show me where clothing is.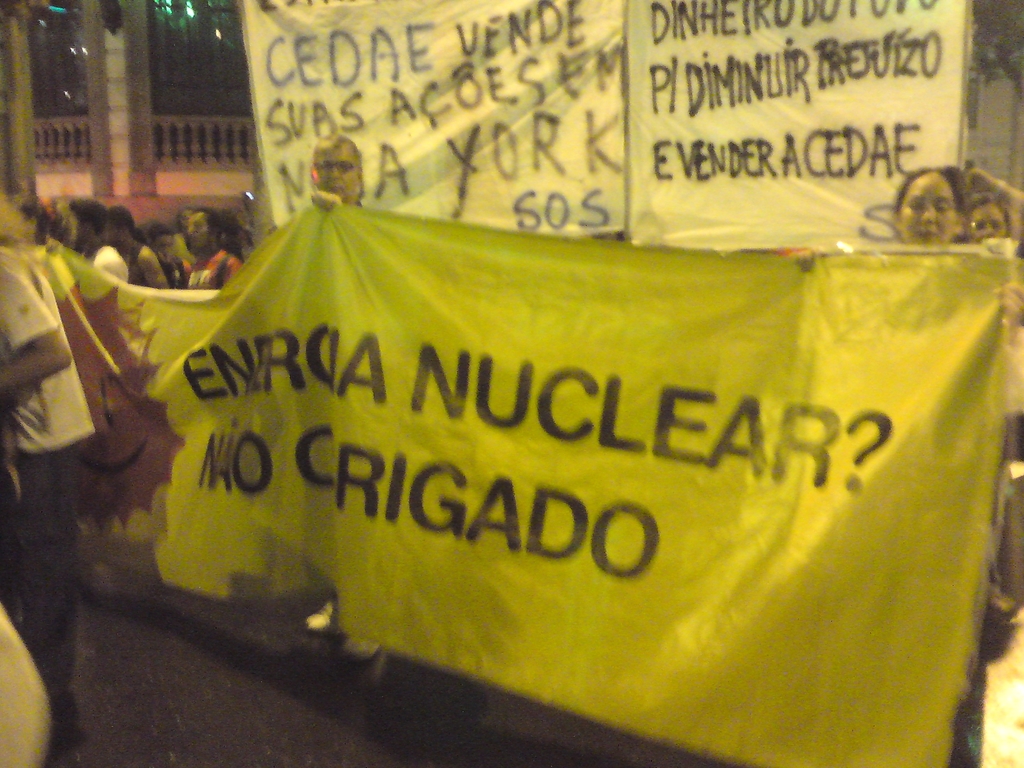
clothing is at {"x1": 945, "y1": 460, "x2": 1009, "y2": 767}.
